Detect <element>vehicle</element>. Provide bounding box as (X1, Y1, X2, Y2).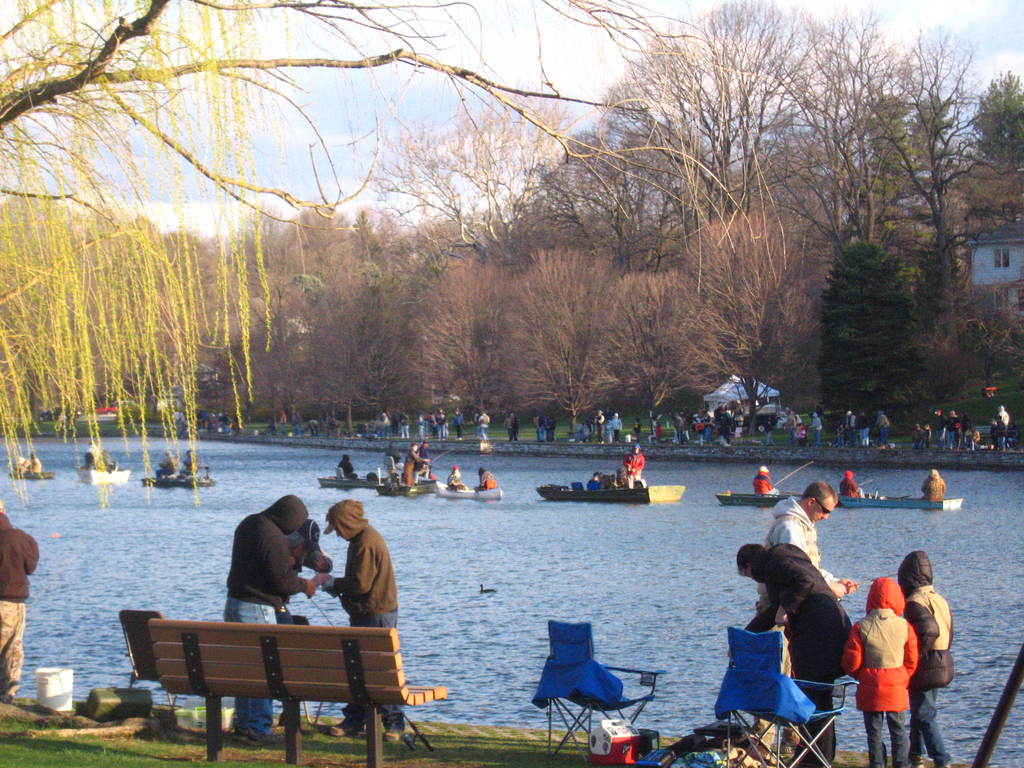
(714, 491, 807, 508).
